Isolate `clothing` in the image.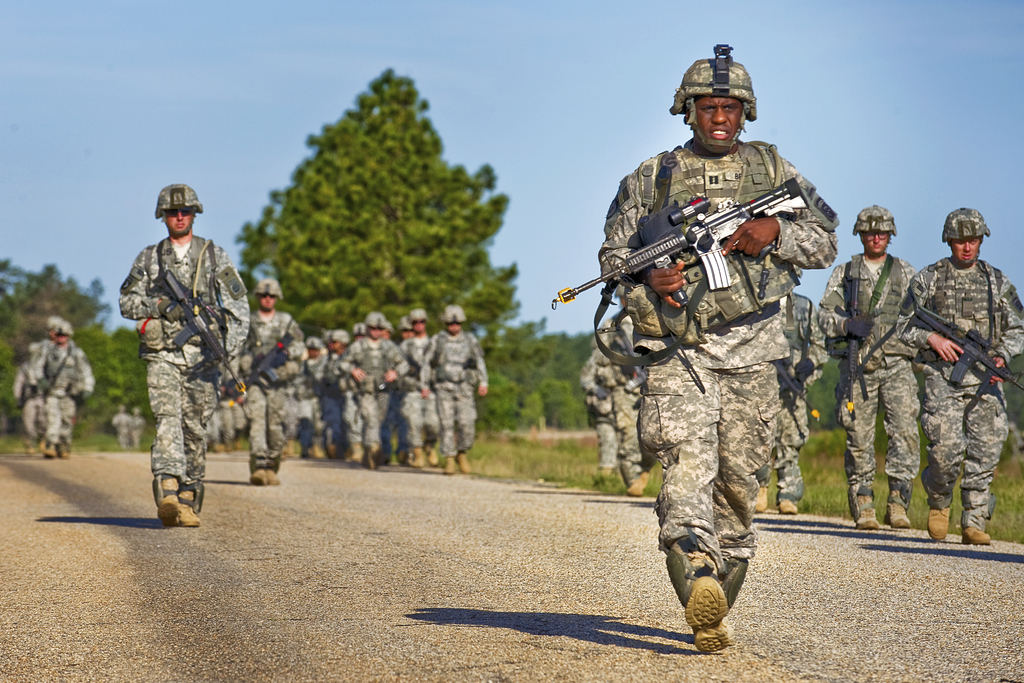
Isolated region: bbox=(819, 245, 936, 497).
